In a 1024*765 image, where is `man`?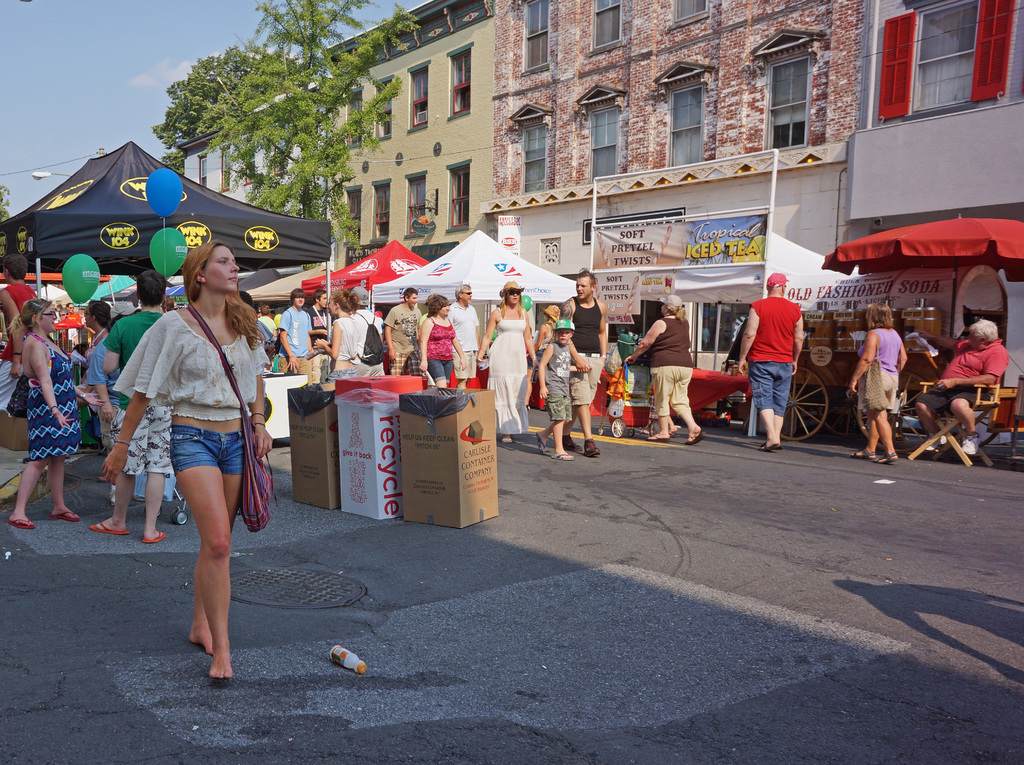
52, 301, 65, 338.
